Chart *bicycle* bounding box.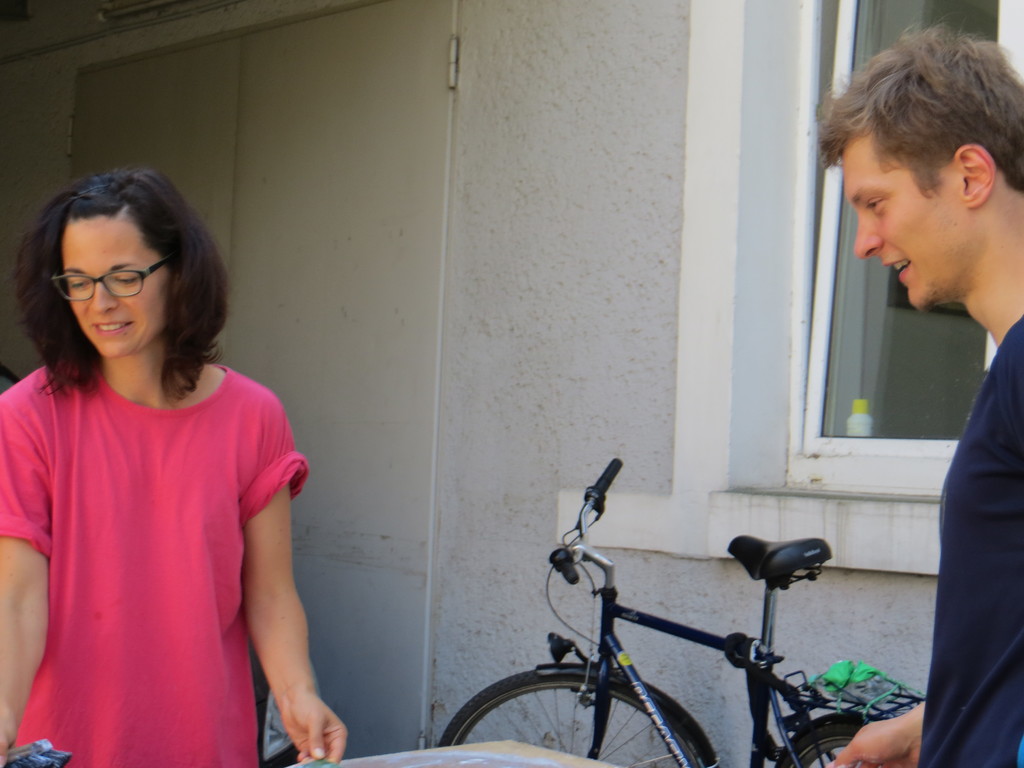
Charted: left=436, top=456, right=921, bottom=767.
